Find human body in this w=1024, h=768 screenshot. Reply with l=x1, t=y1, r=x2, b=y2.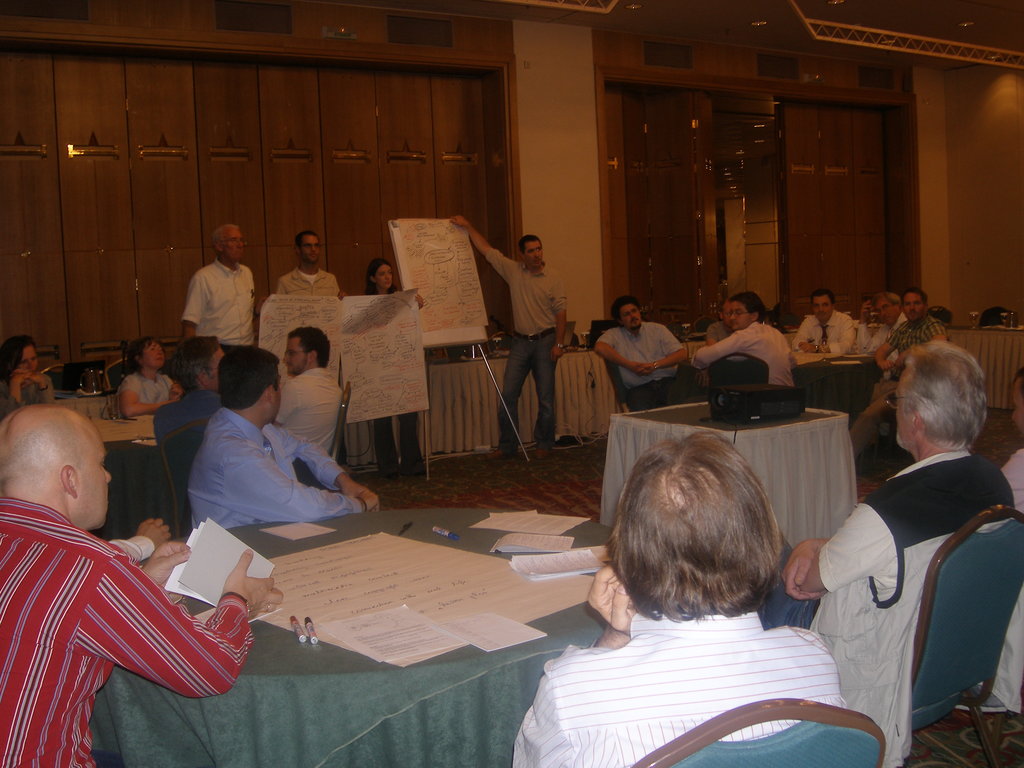
l=275, t=266, r=348, b=298.
